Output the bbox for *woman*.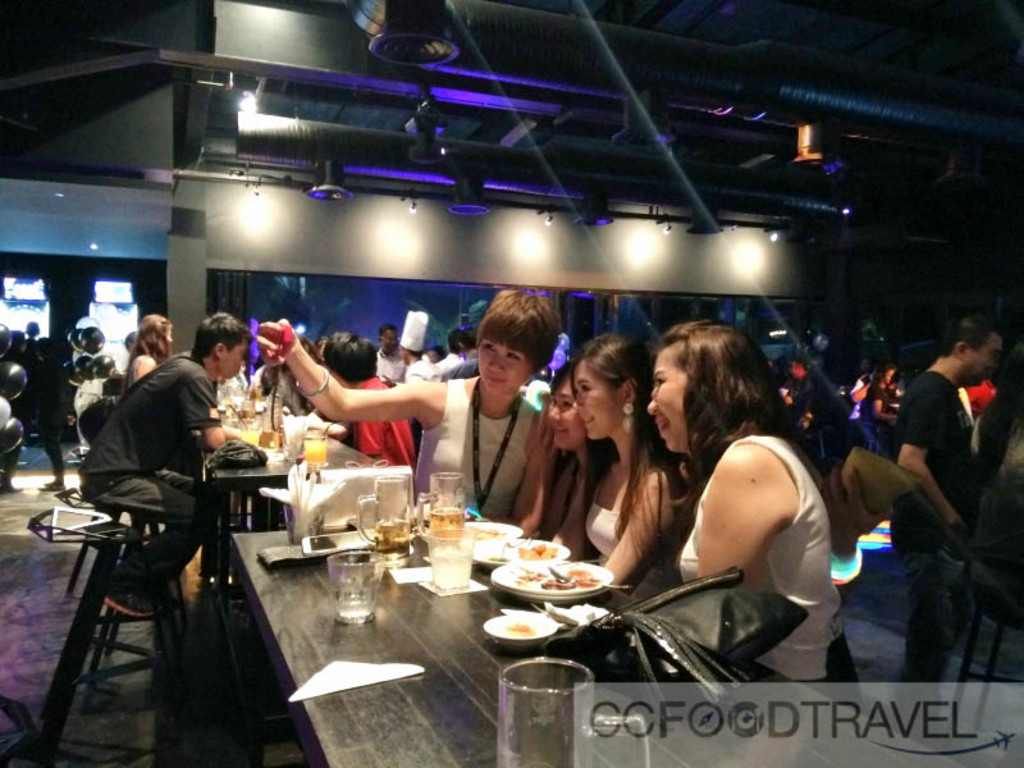
(left=116, top=307, right=178, bottom=398).
